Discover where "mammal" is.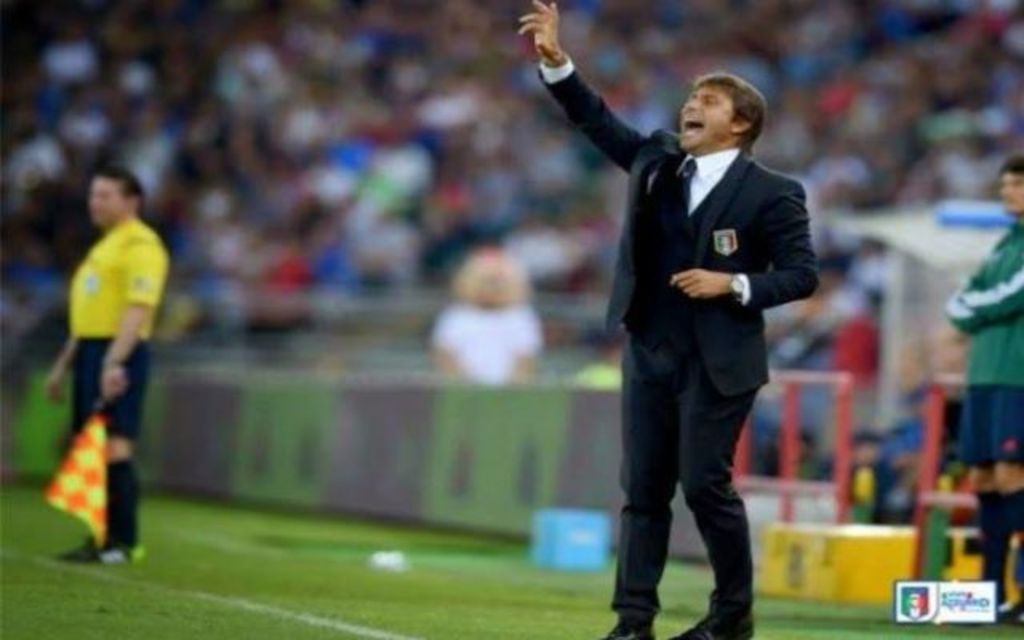
Discovered at crop(514, 0, 818, 638).
